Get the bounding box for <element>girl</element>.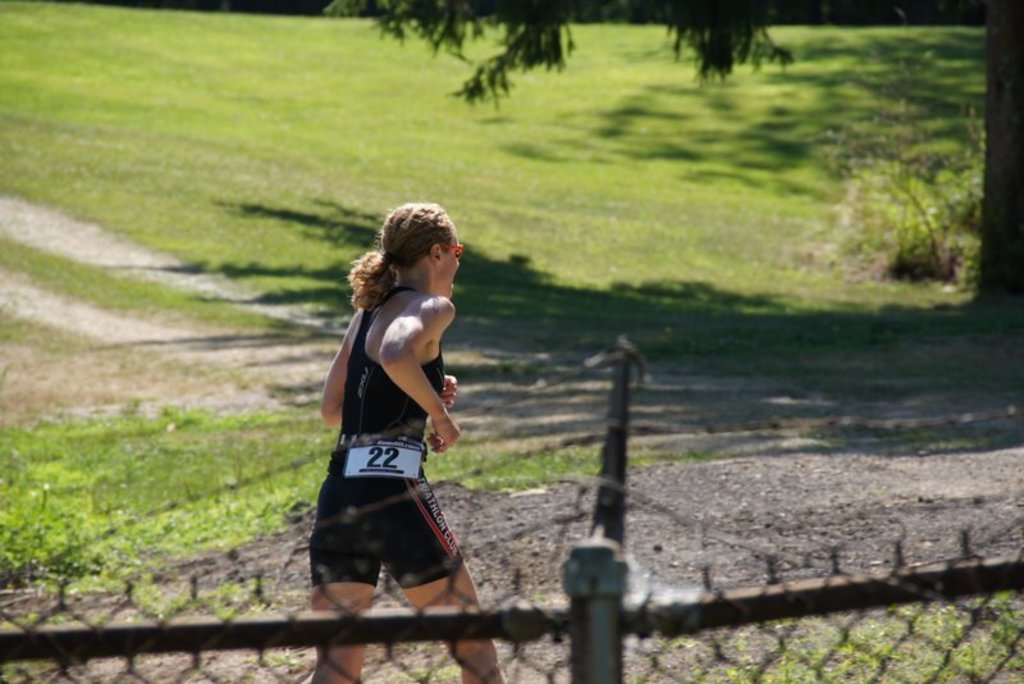
[311, 206, 503, 683].
